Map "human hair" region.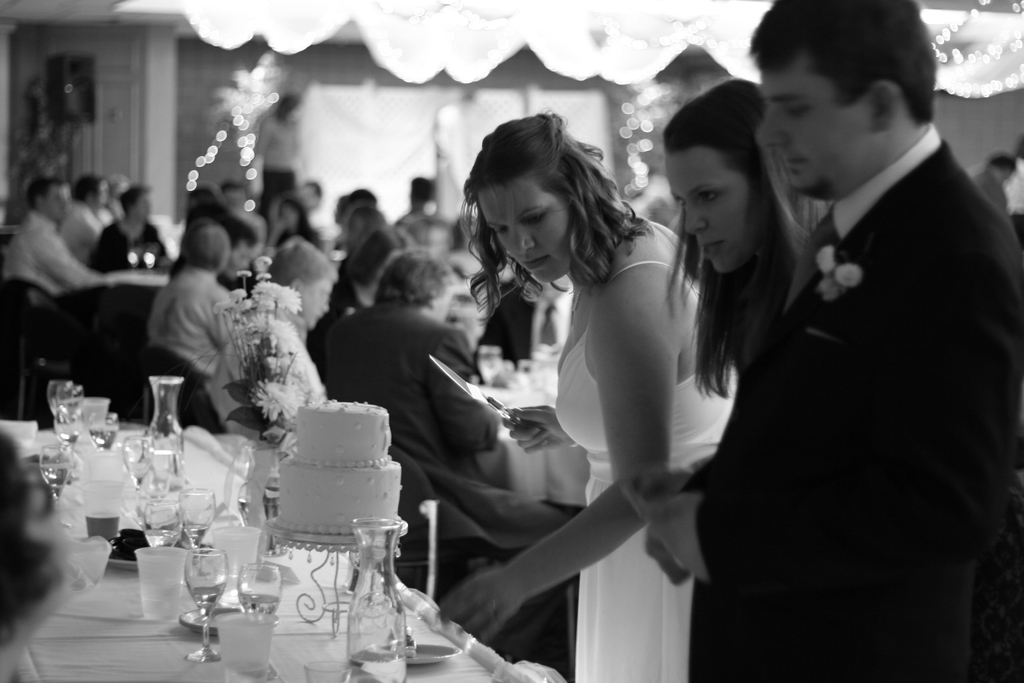
Mapped to crop(220, 221, 261, 252).
